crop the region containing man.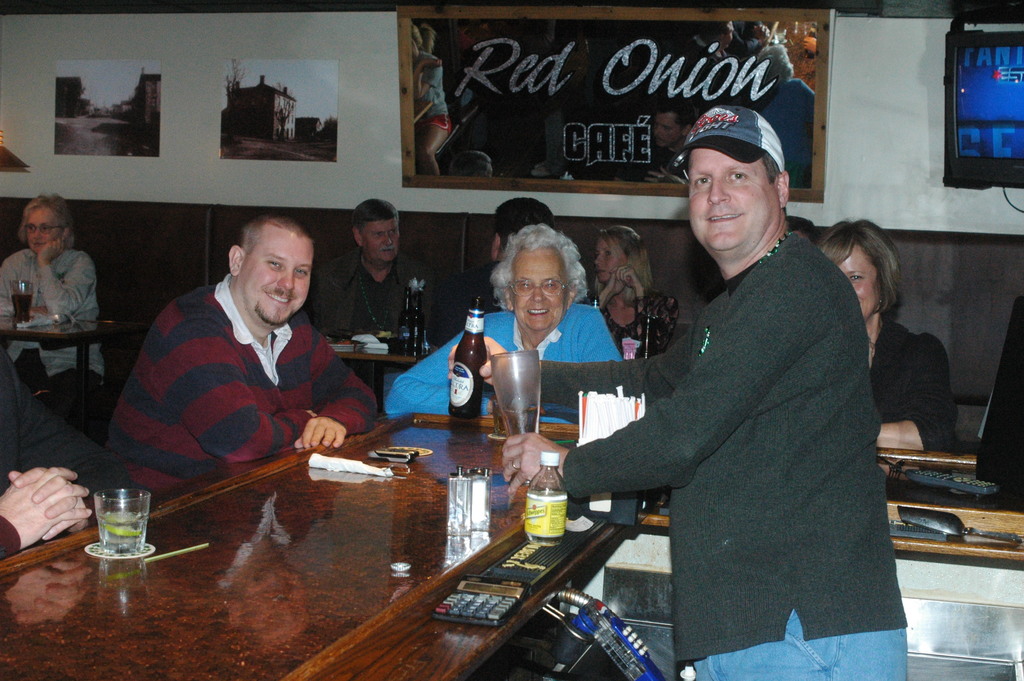
Crop region: (x1=104, y1=211, x2=381, y2=493).
